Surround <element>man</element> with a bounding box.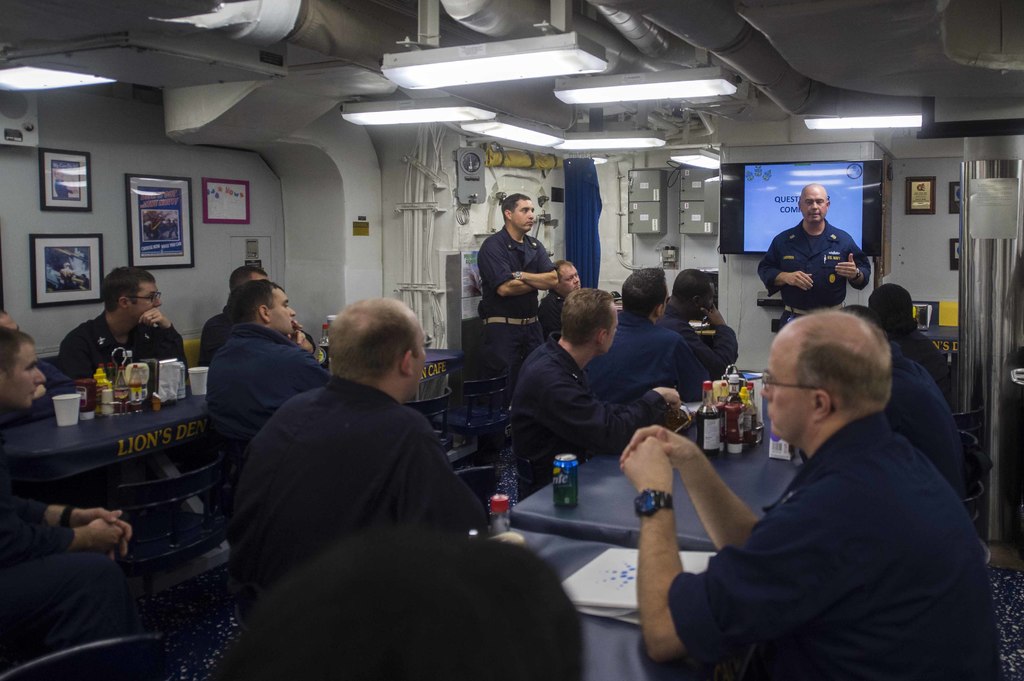
Rect(0, 317, 131, 562).
